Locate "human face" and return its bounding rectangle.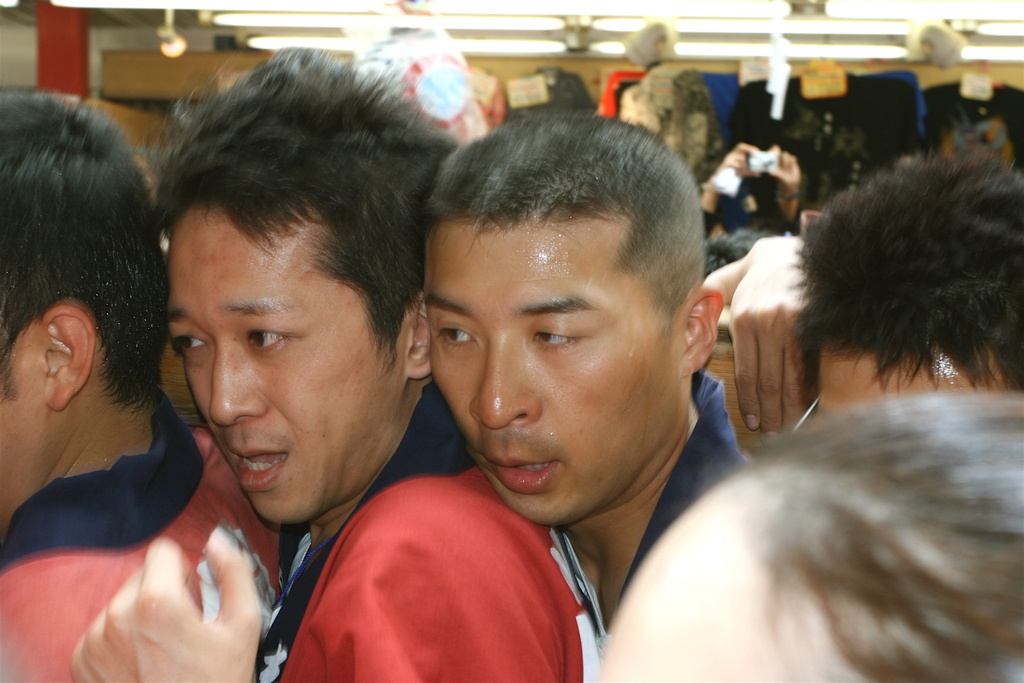
region(423, 216, 684, 533).
